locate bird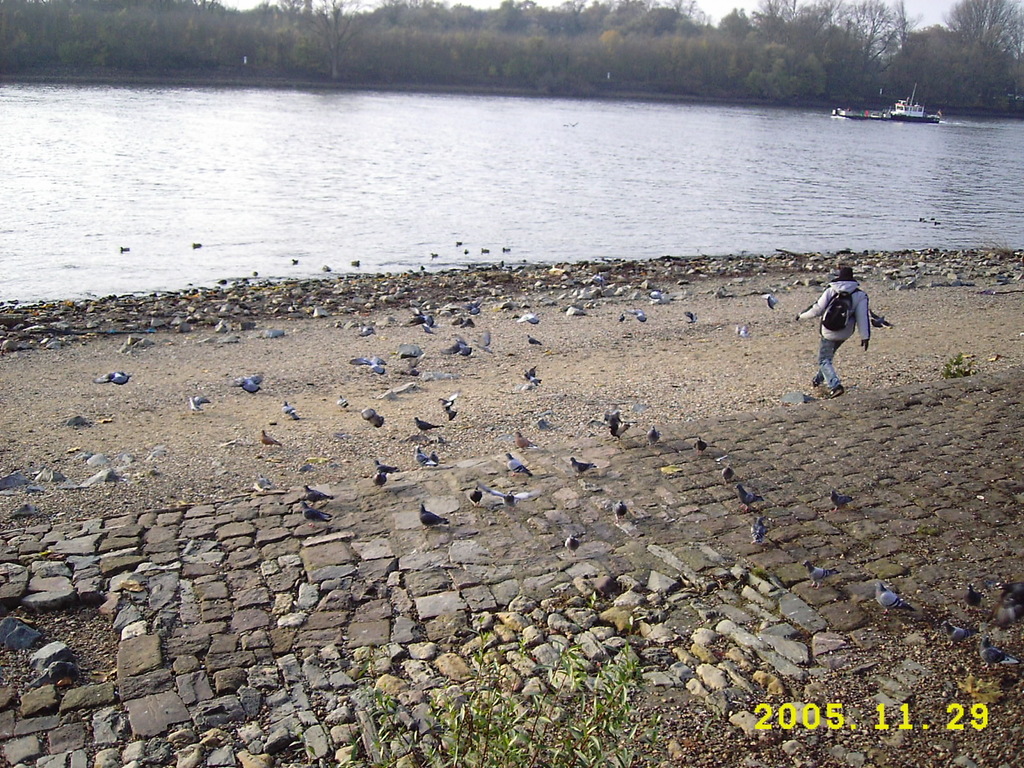
721 463 737 485
